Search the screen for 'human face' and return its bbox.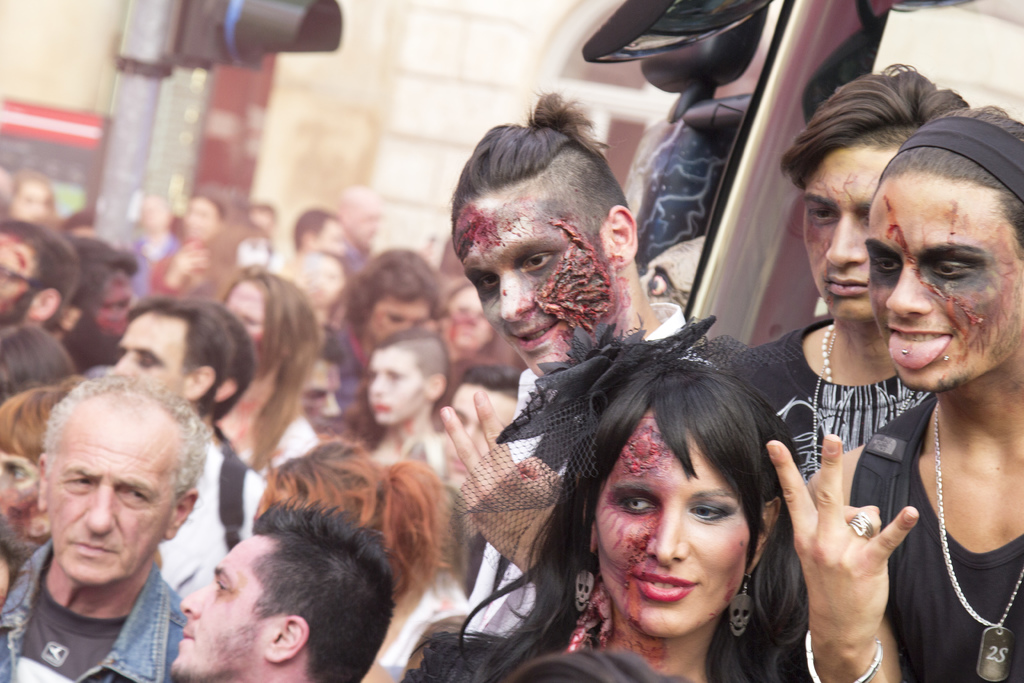
Found: detection(97, 270, 131, 344).
